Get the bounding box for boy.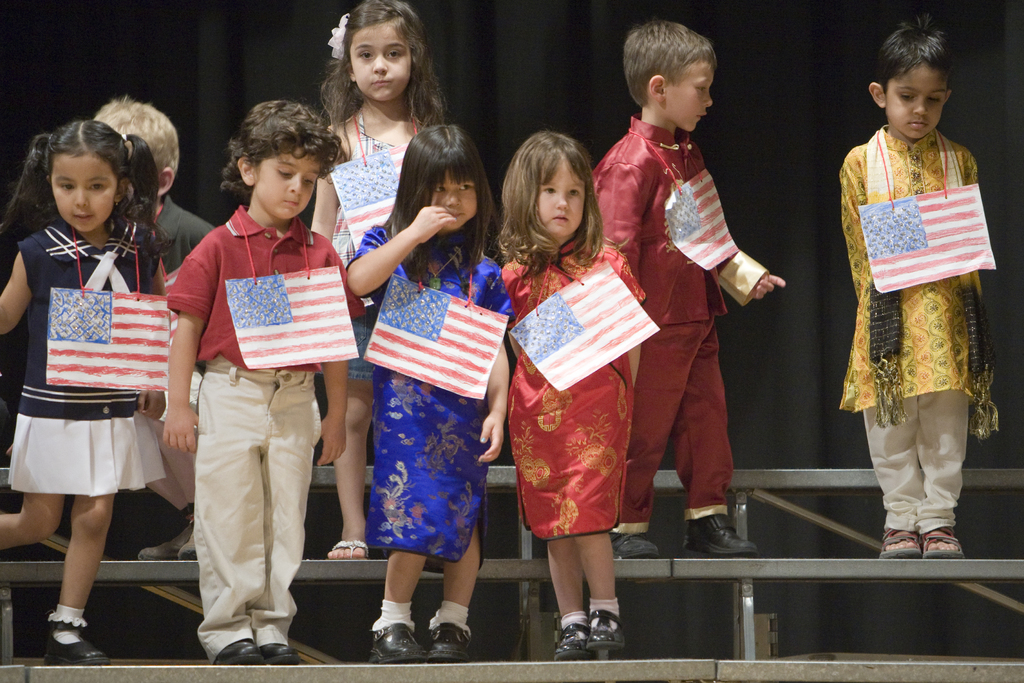
box(844, 19, 1005, 559).
